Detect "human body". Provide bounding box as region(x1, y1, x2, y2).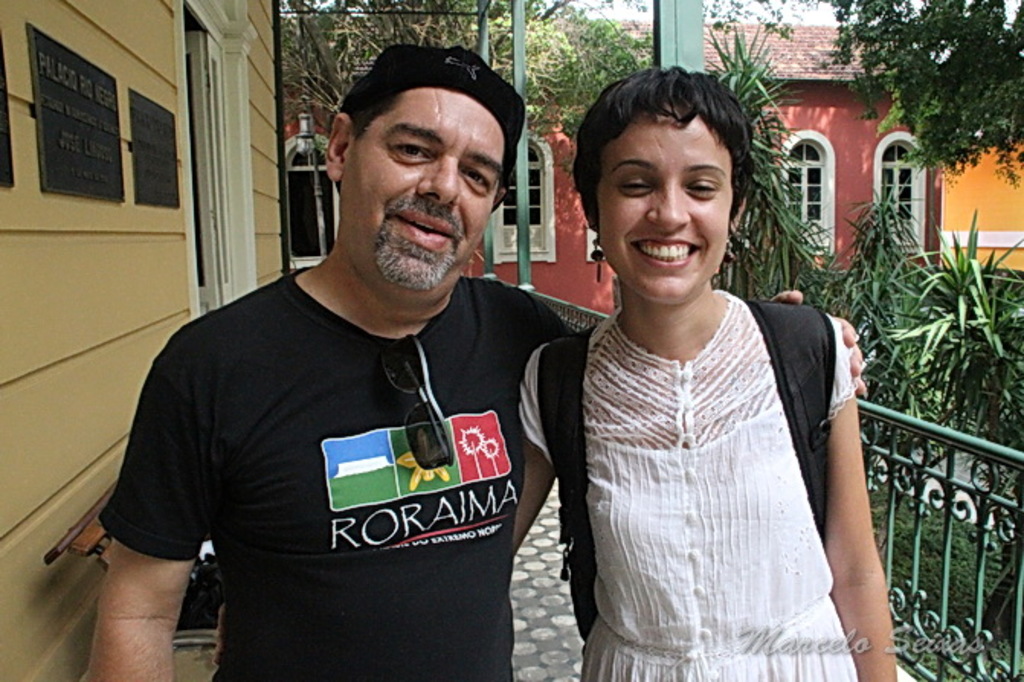
region(505, 69, 914, 680).
